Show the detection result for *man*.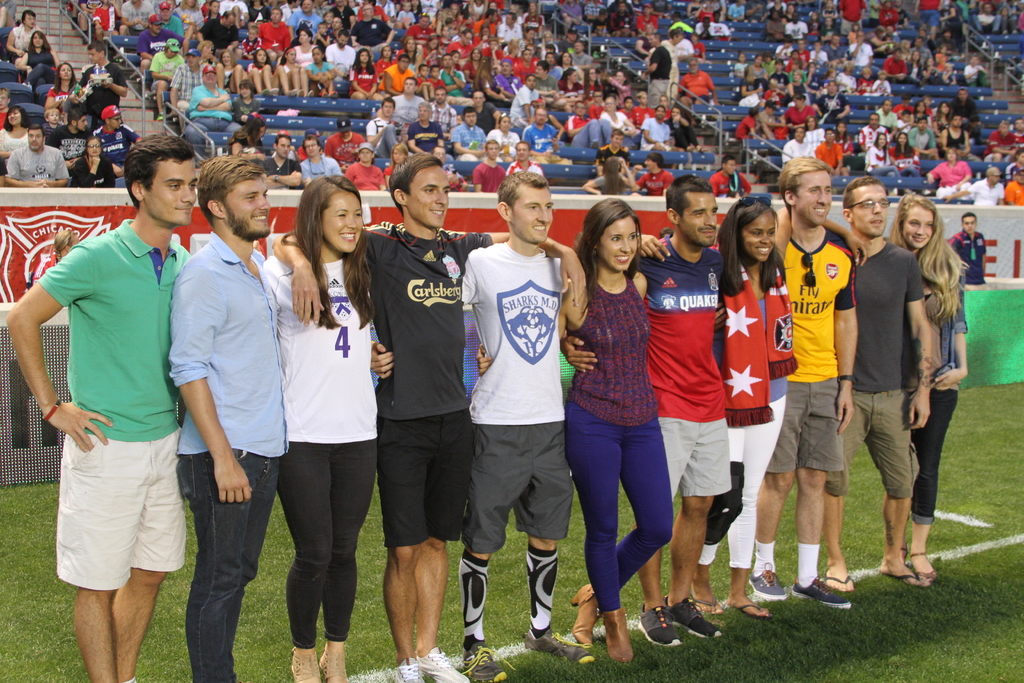
[x1=916, y1=27, x2=937, y2=47].
